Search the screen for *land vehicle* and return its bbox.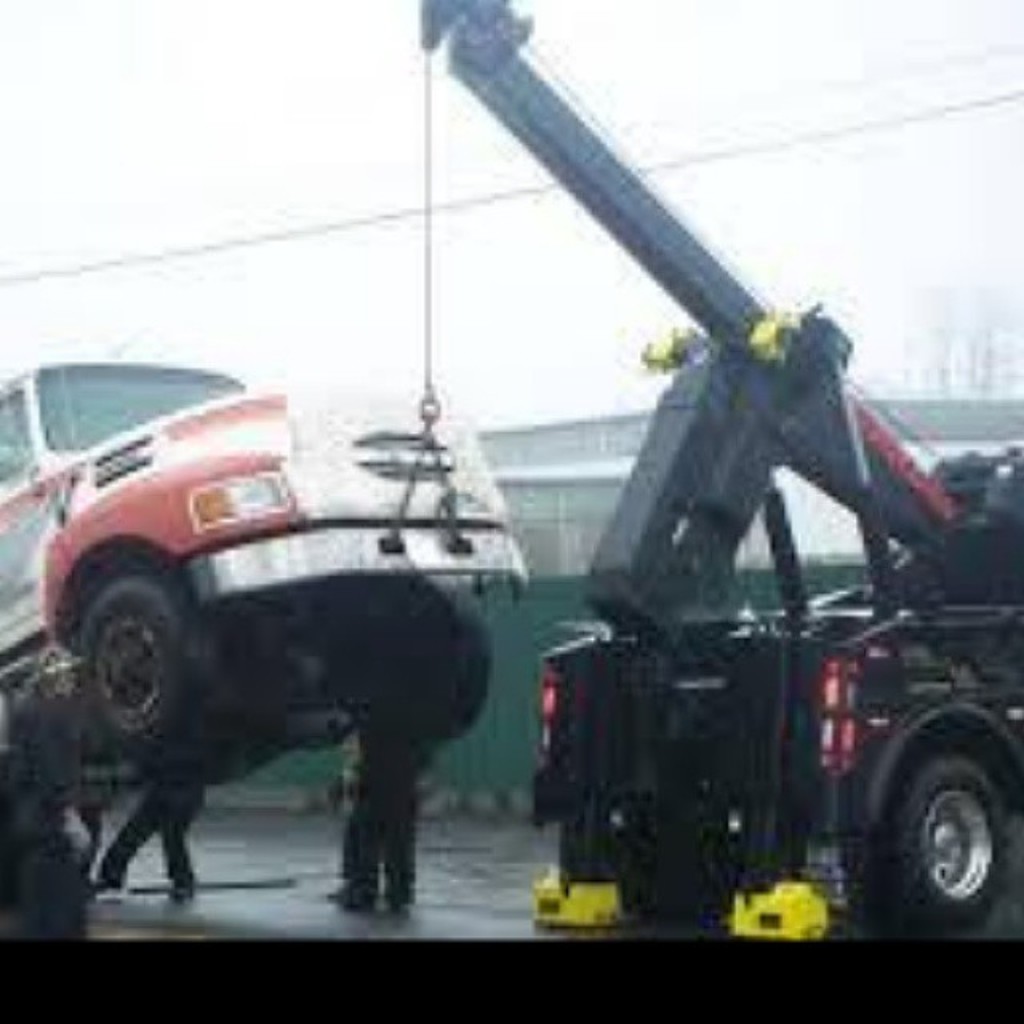
Found: (left=421, top=0, right=1022, bottom=938).
